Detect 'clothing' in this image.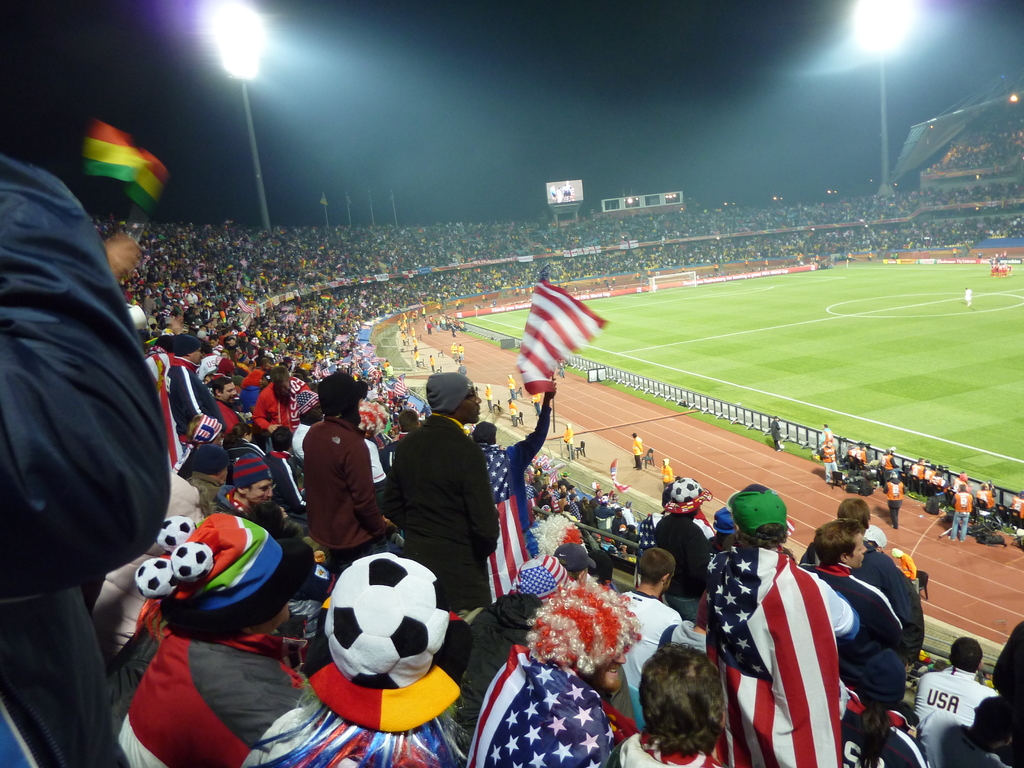
Detection: rect(836, 534, 931, 639).
